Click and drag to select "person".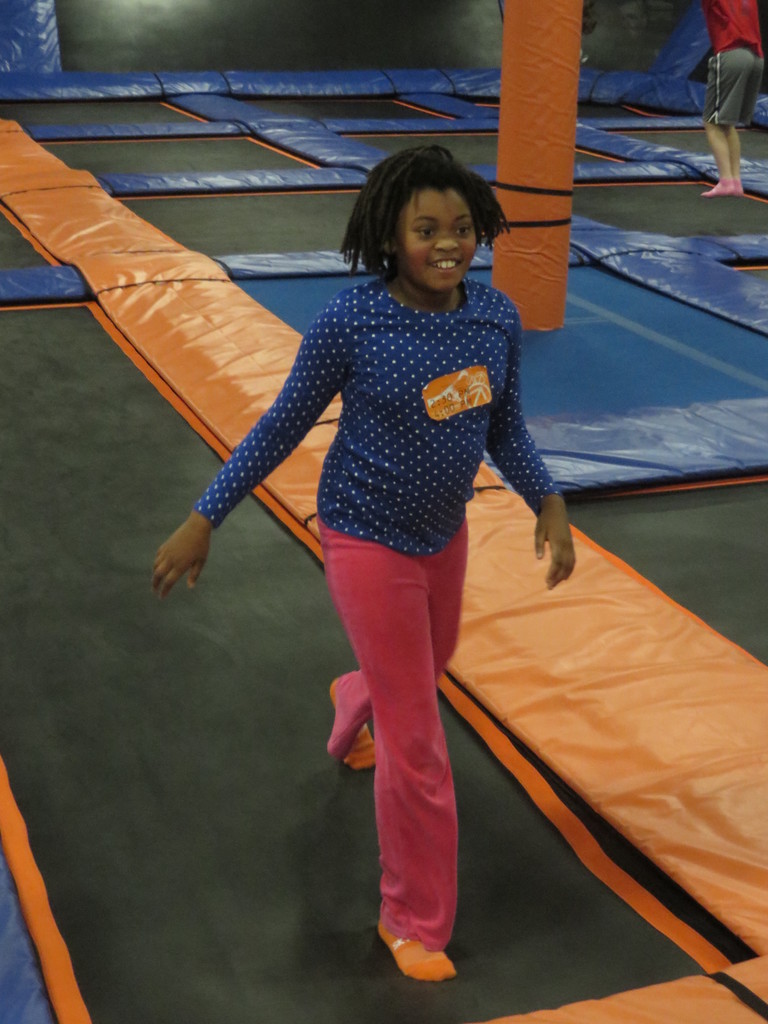
Selection: (x1=131, y1=93, x2=557, y2=984).
